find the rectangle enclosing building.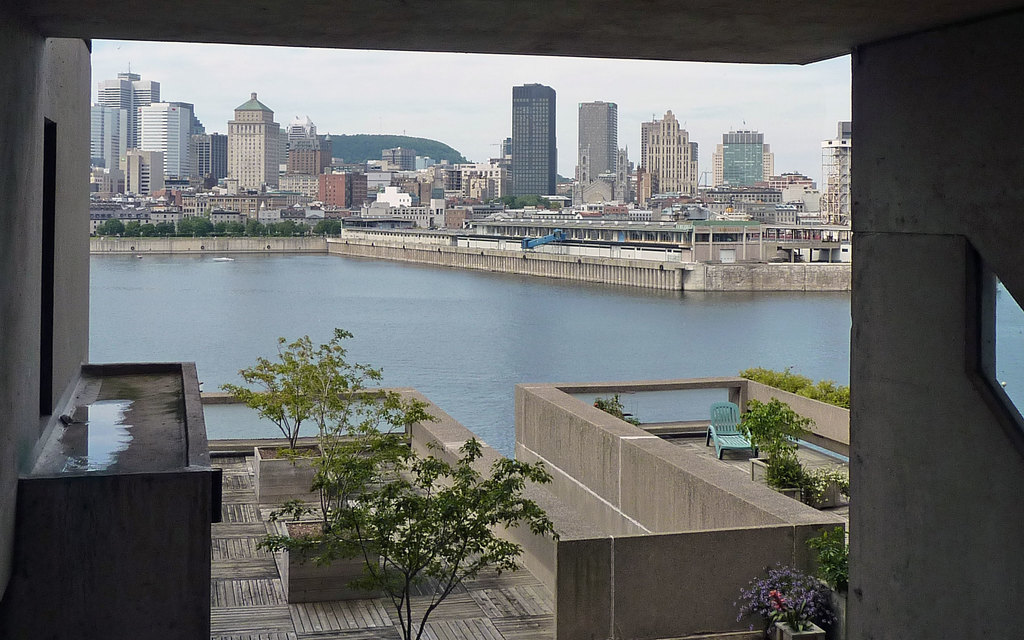
<region>0, 0, 1023, 639</region>.
